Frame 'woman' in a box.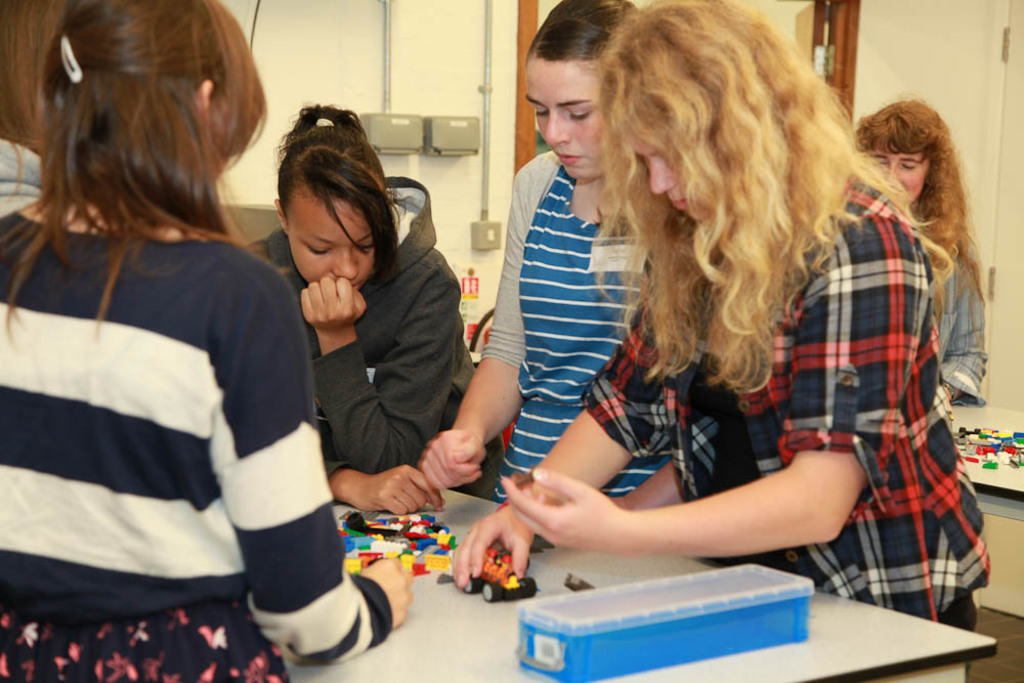
bbox=(435, 24, 954, 636).
